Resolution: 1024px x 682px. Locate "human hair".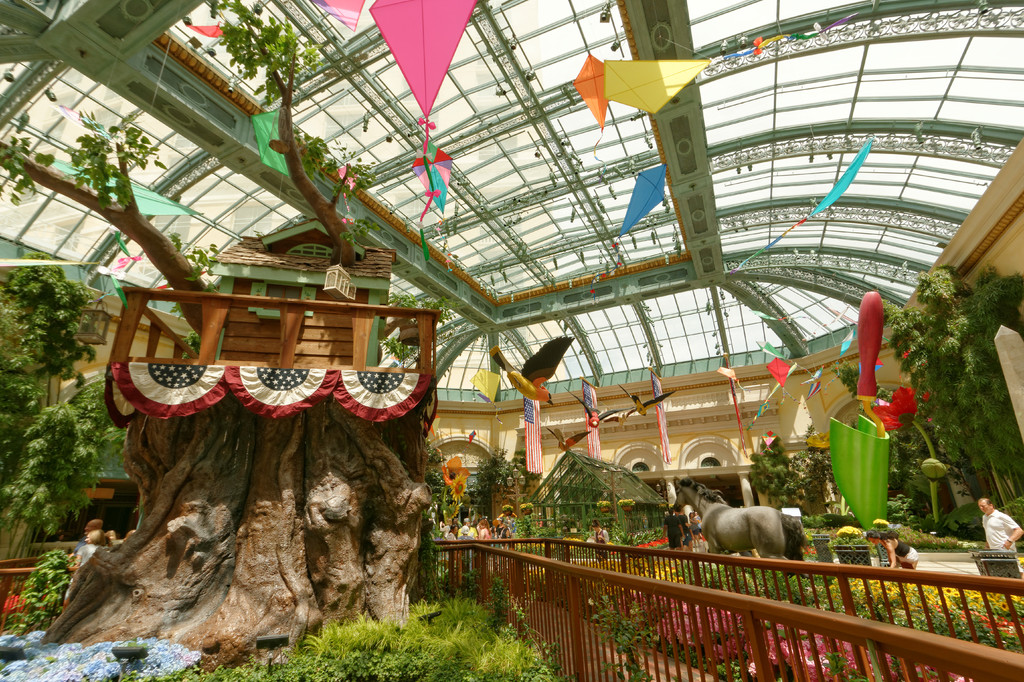
bbox=(591, 520, 600, 524).
